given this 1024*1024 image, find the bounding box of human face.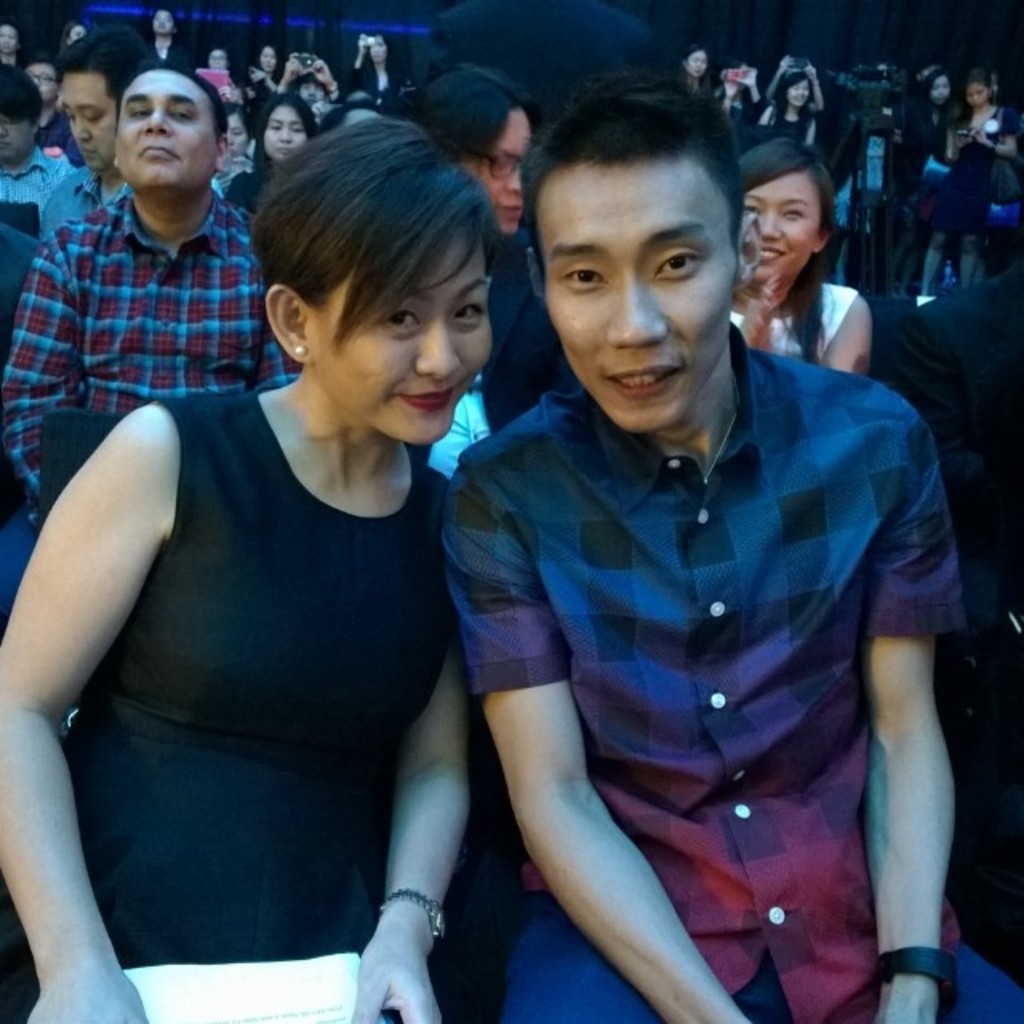
box=[61, 72, 120, 162].
